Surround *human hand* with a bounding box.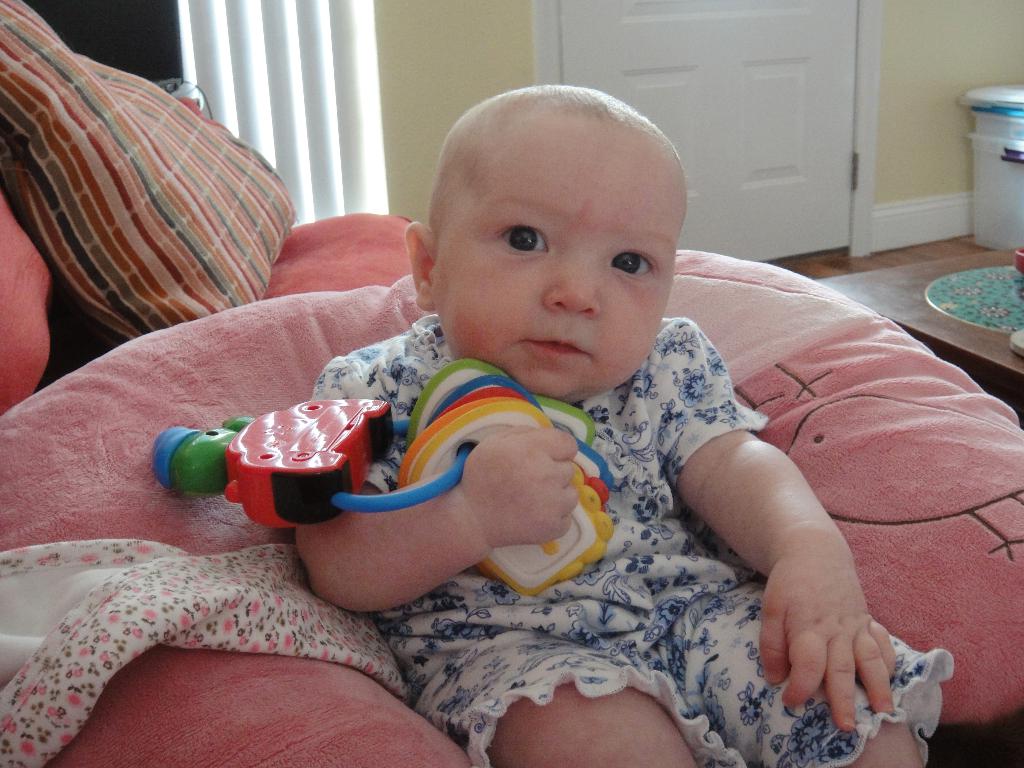
[x1=464, y1=426, x2=576, y2=541].
